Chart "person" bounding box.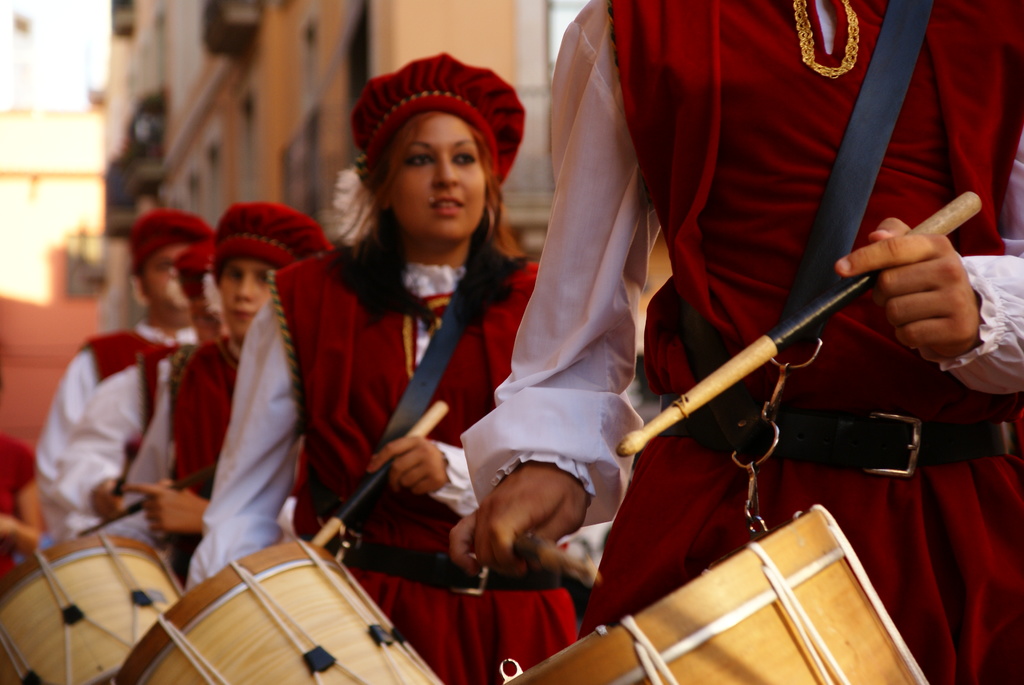
Charted: x1=0 y1=420 x2=53 y2=595.
